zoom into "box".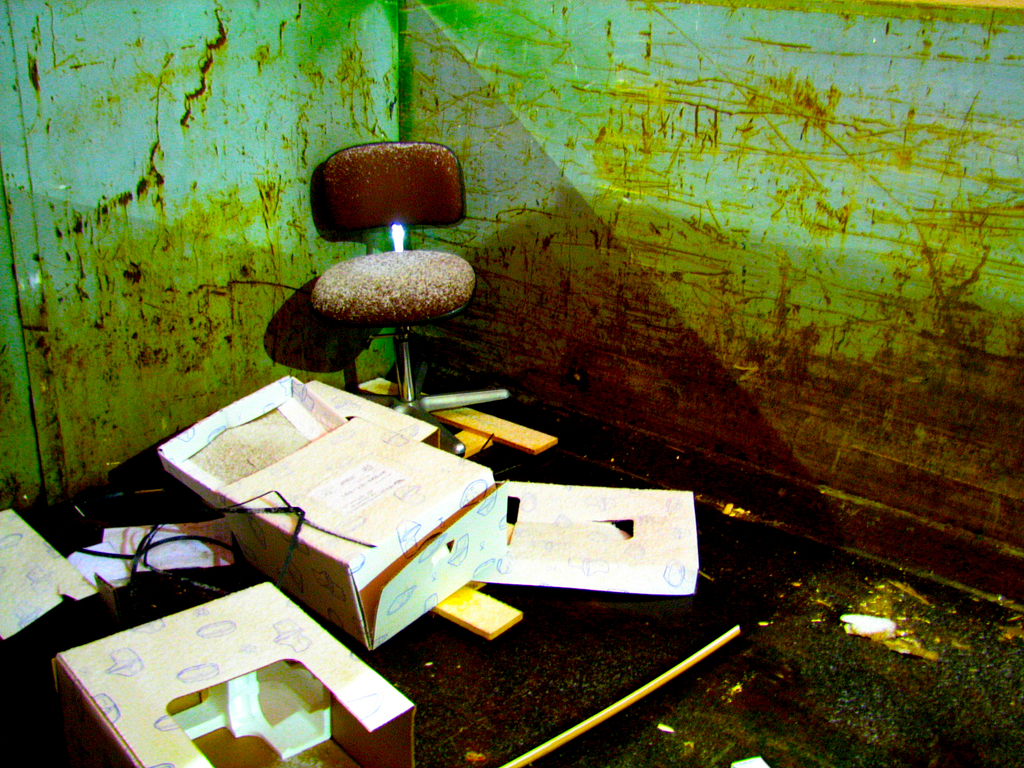
Zoom target: <region>157, 376, 342, 511</region>.
